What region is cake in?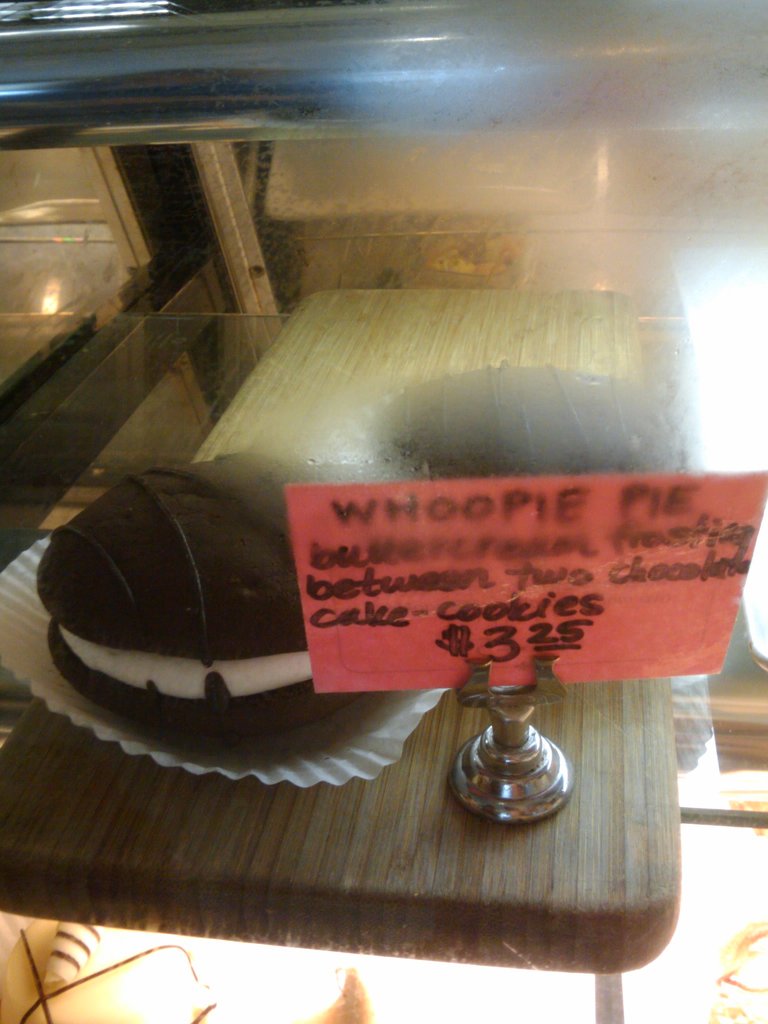
left=30, top=447, right=359, bottom=739.
